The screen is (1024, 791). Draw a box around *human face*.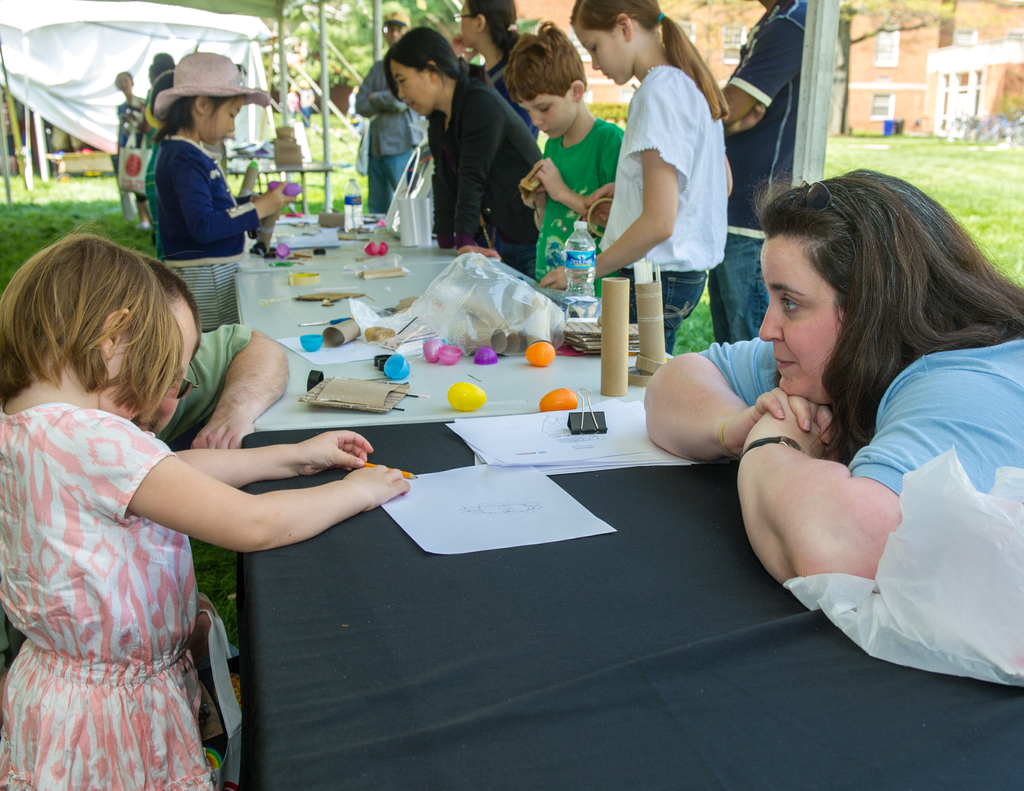
detection(202, 97, 247, 145).
